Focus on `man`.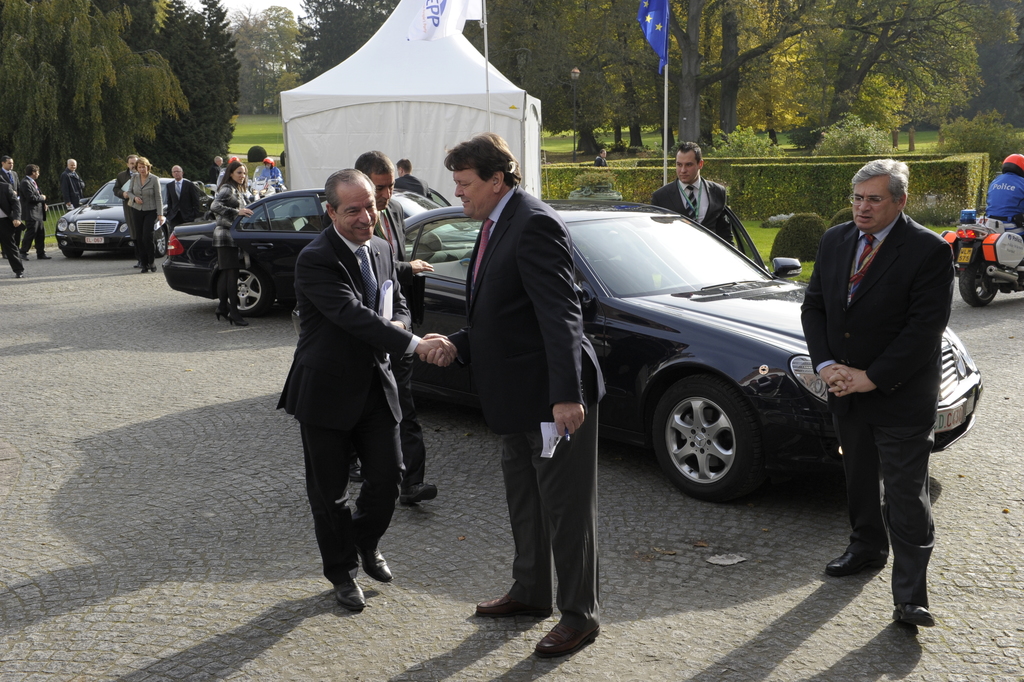
Focused at (x1=803, y1=141, x2=969, y2=621).
